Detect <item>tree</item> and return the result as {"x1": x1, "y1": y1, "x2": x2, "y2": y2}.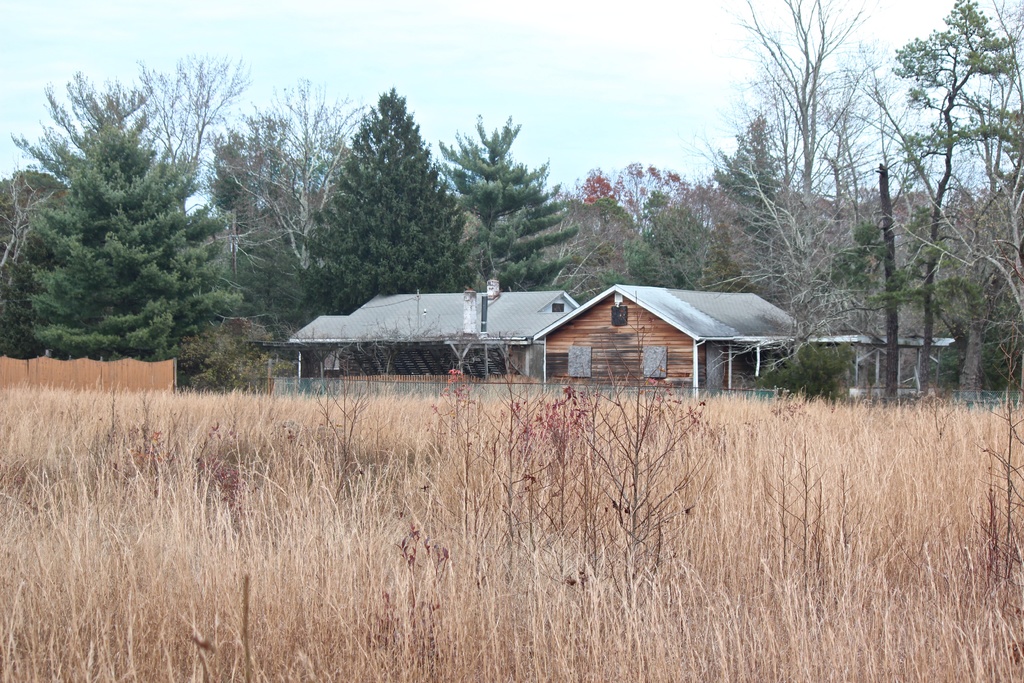
{"x1": 304, "y1": 92, "x2": 455, "y2": 294}.
